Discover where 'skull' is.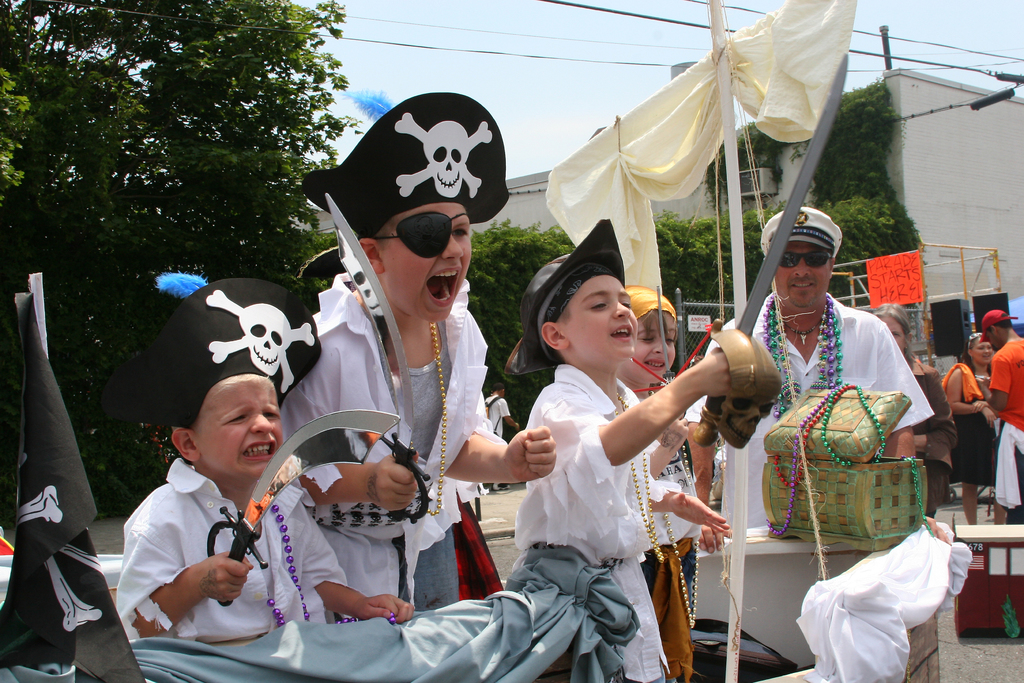
Discovered at locate(390, 102, 500, 217).
